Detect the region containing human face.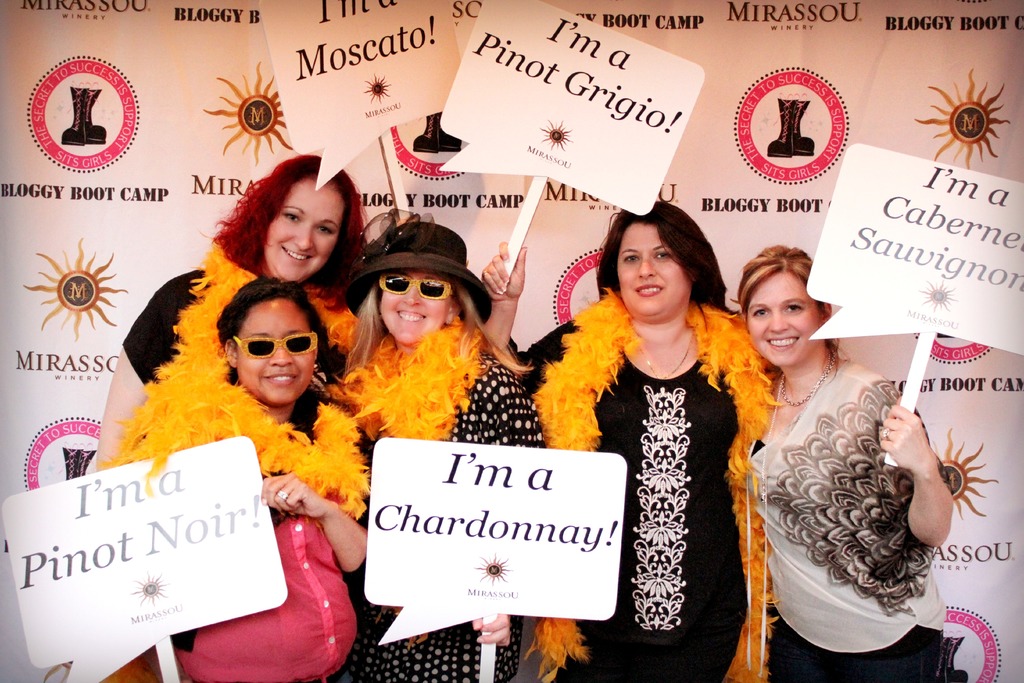
[x1=384, y1=268, x2=458, y2=338].
